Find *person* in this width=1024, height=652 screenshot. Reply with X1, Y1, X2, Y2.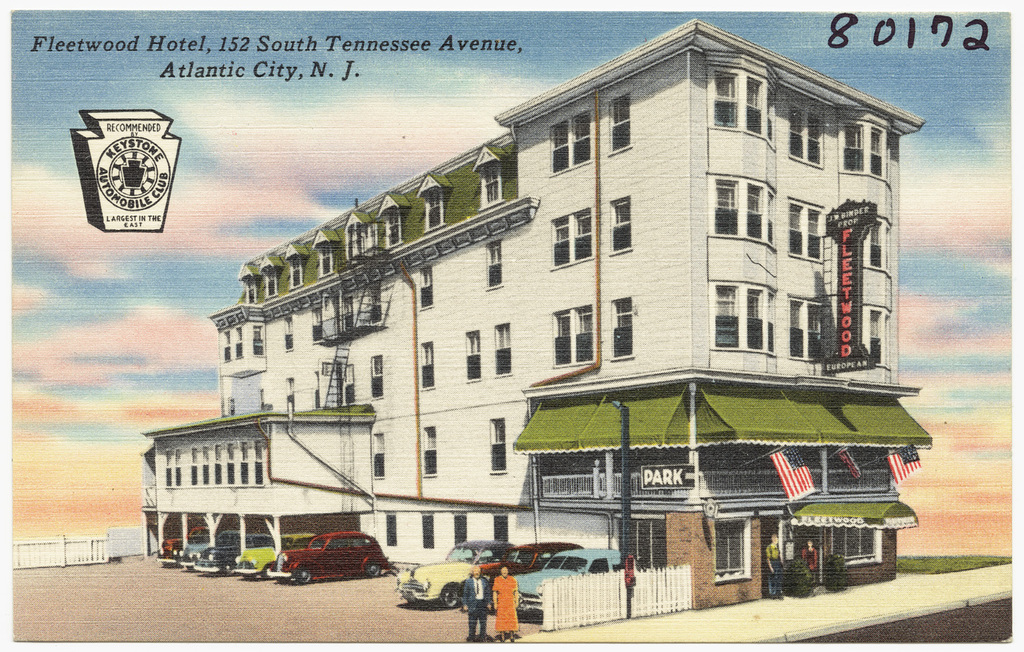
763, 535, 786, 601.
